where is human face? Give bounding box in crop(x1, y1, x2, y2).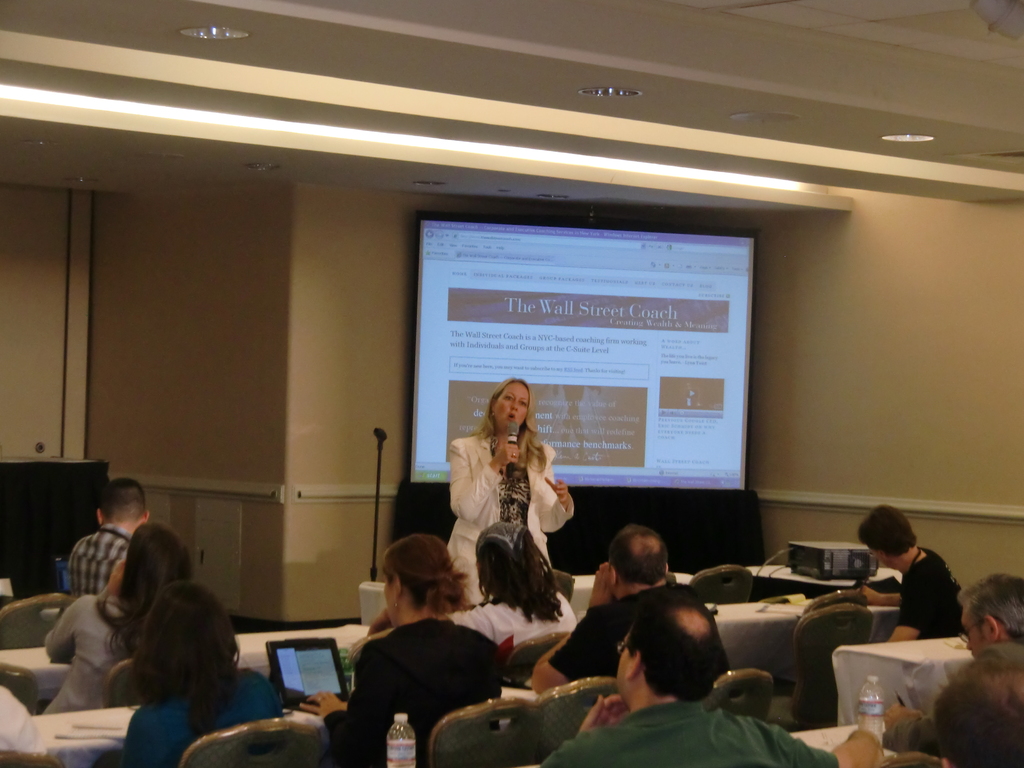
crop(613, 631, 636, 691).
